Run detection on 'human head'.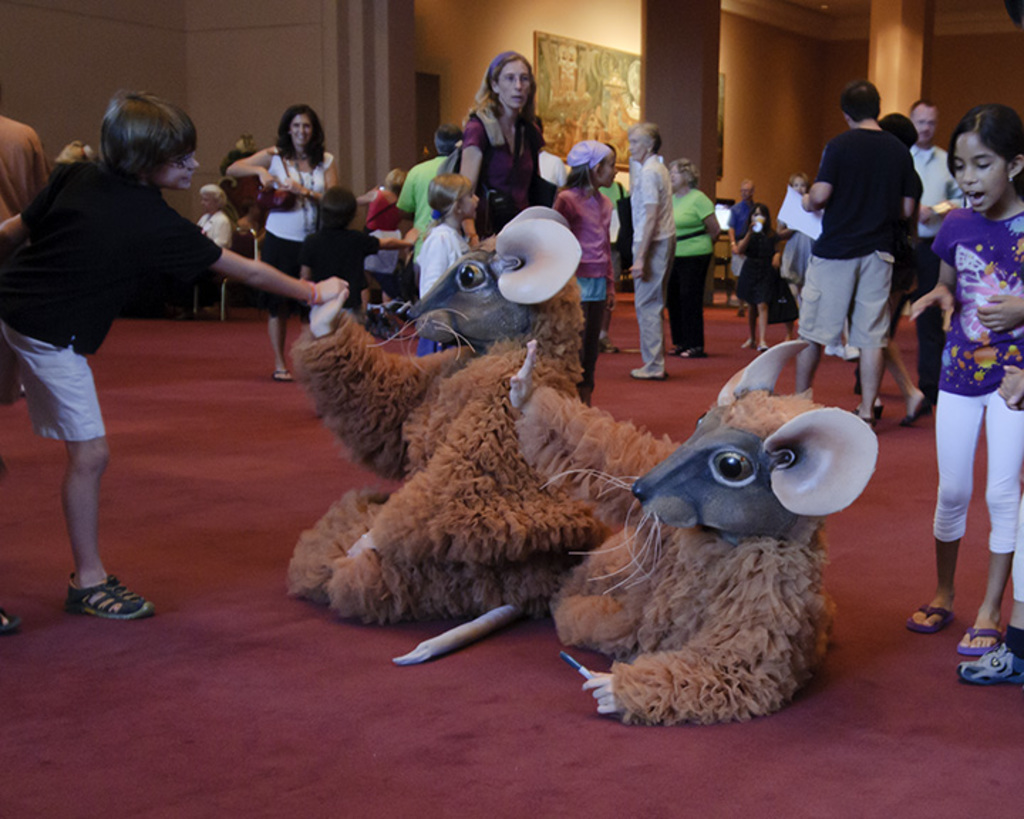
Result: BBox(838, 80, 882, 127).
